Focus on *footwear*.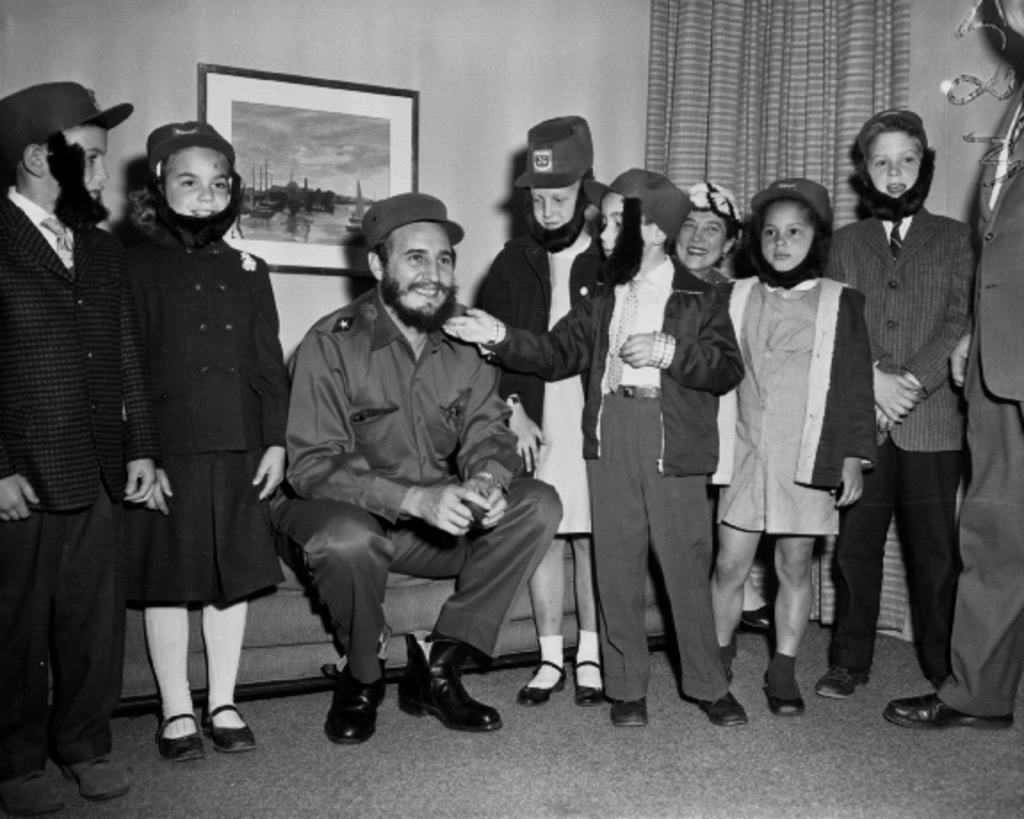
Focused at left=573, top=659, right=613, bottom=705.
